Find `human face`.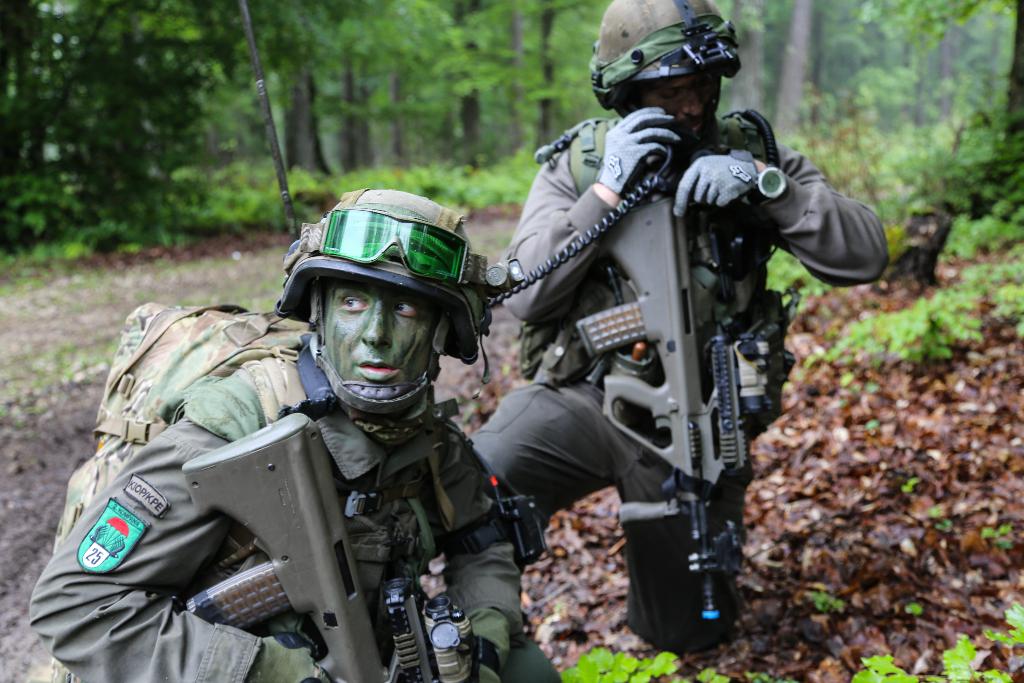
636:69:723:138.
